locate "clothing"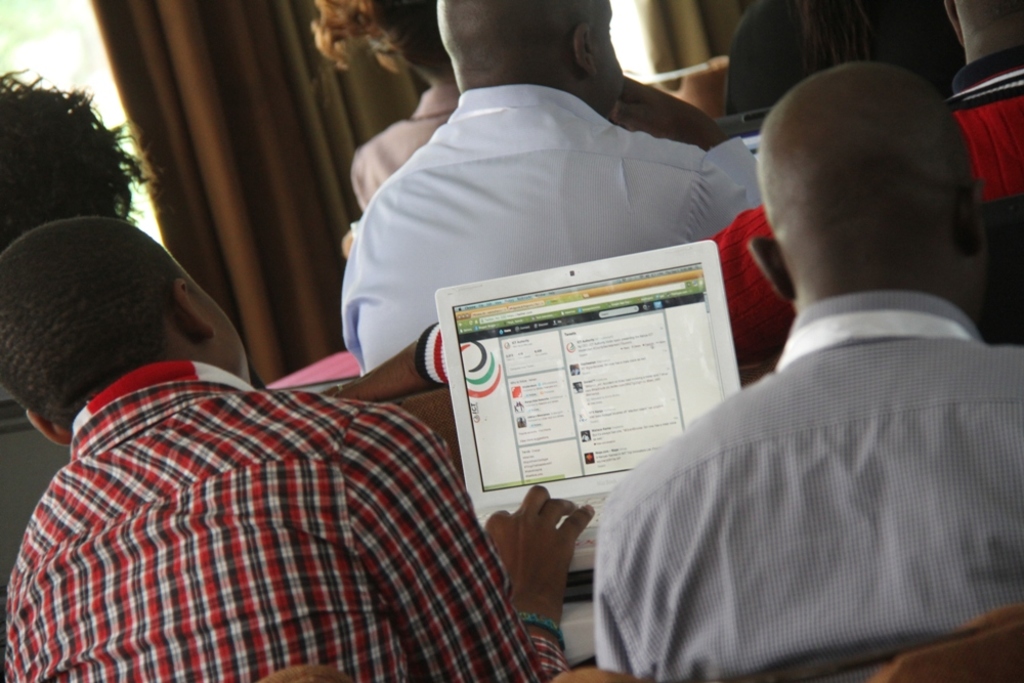
box=[5, 356, 563, 682]
